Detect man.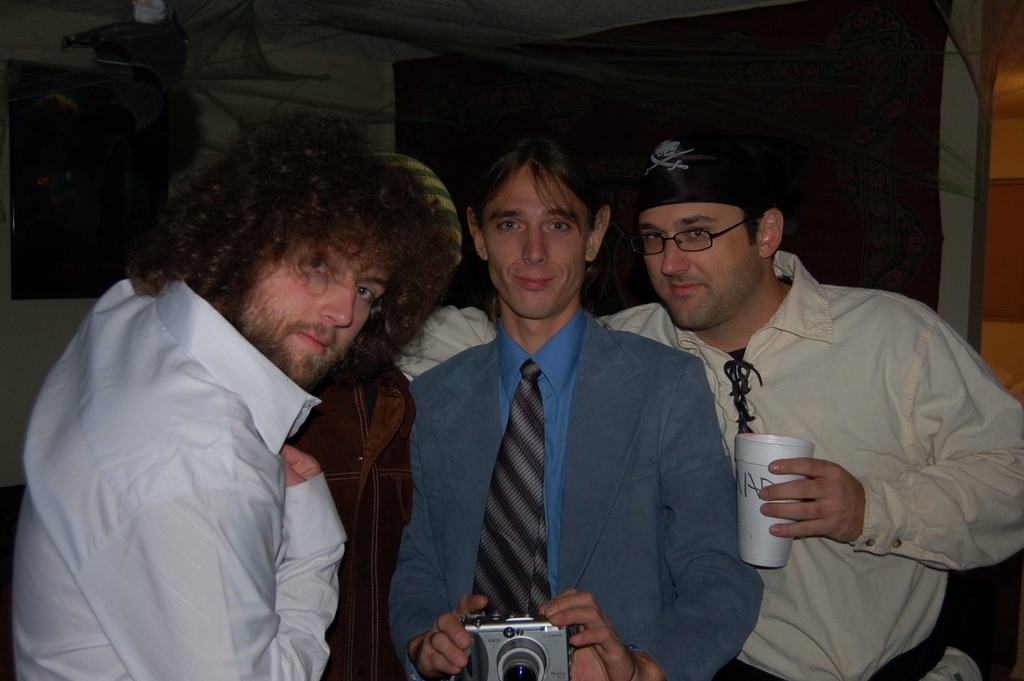
Detected at crop(397, 119, 1023, 680).
